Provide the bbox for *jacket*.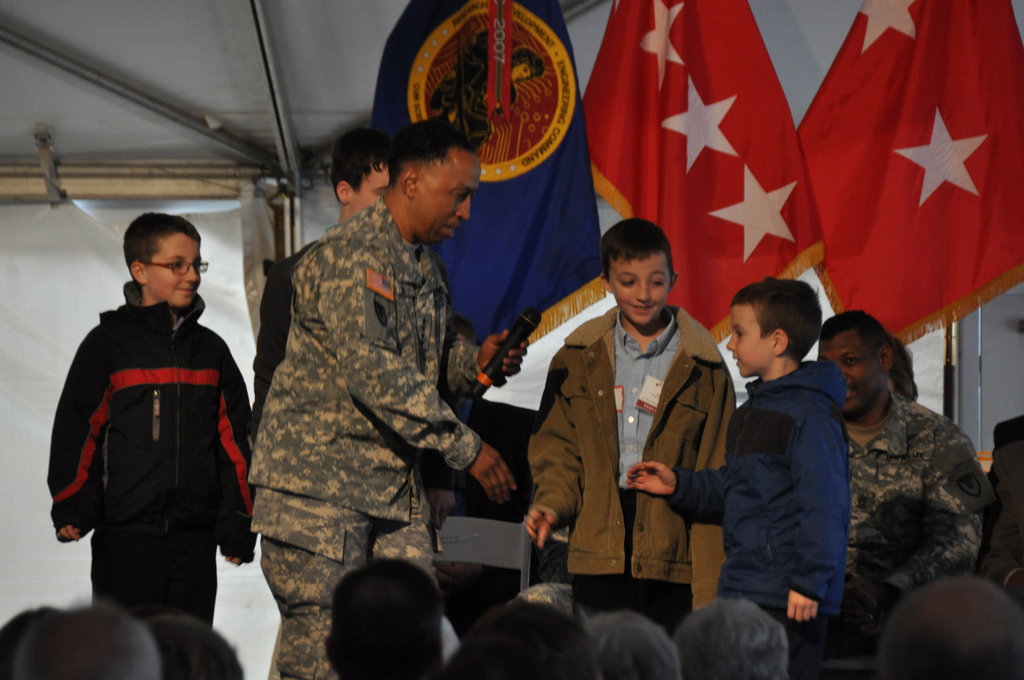
[x1=659, y1=354, x2=858, y2=620].
